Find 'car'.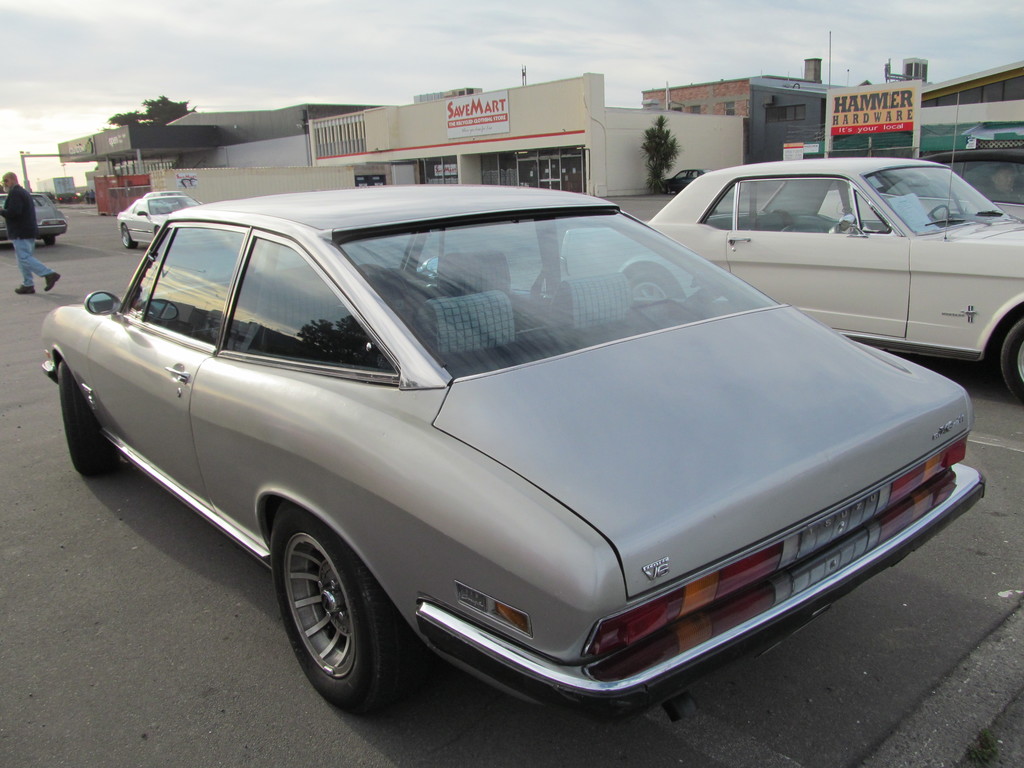
{"x1": 817, "y1": 150, "x2": 1023, "y2": 223}.
